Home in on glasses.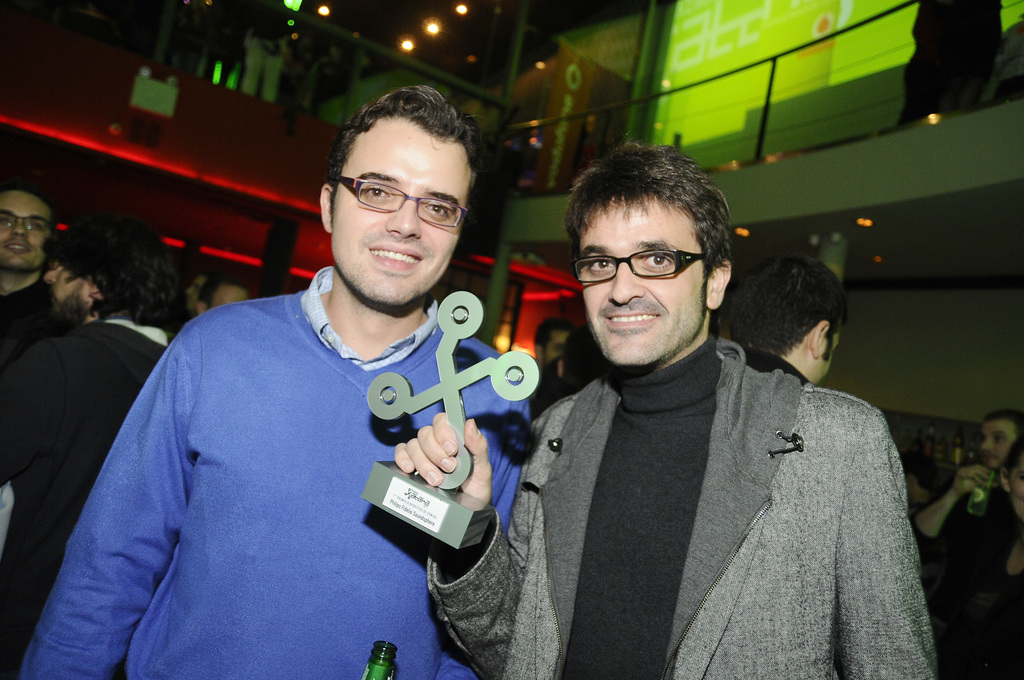
Homed in at 0:215:55:235.
